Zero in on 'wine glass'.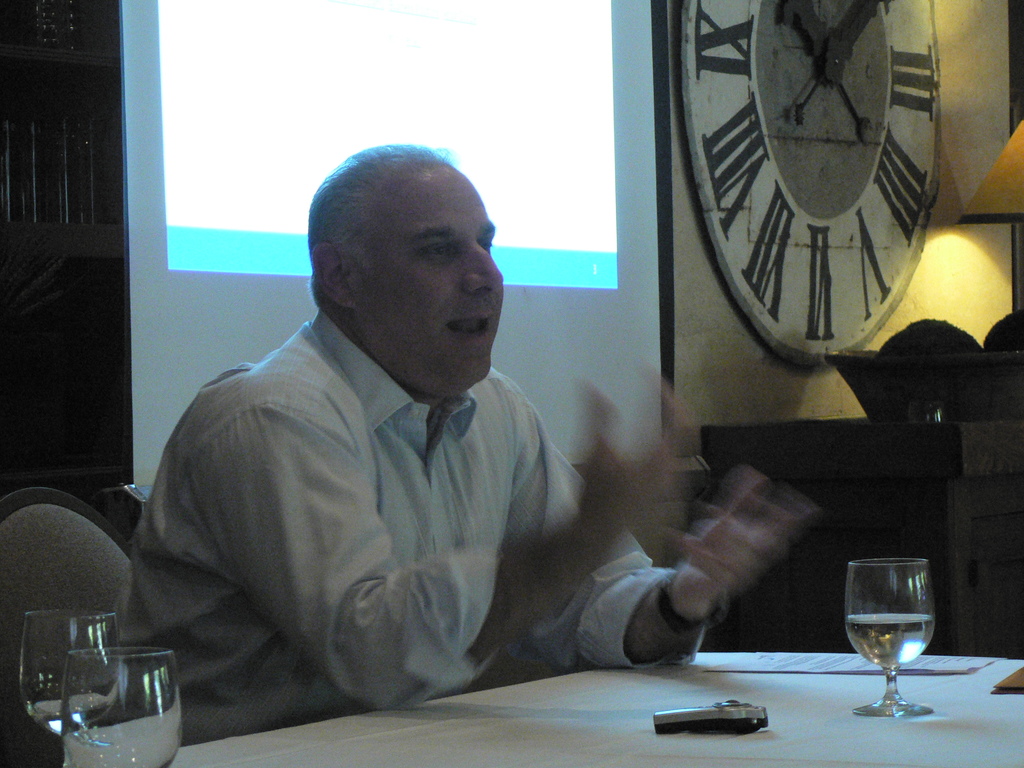
Zeroed in: rect(19, 611, 116, 733).
